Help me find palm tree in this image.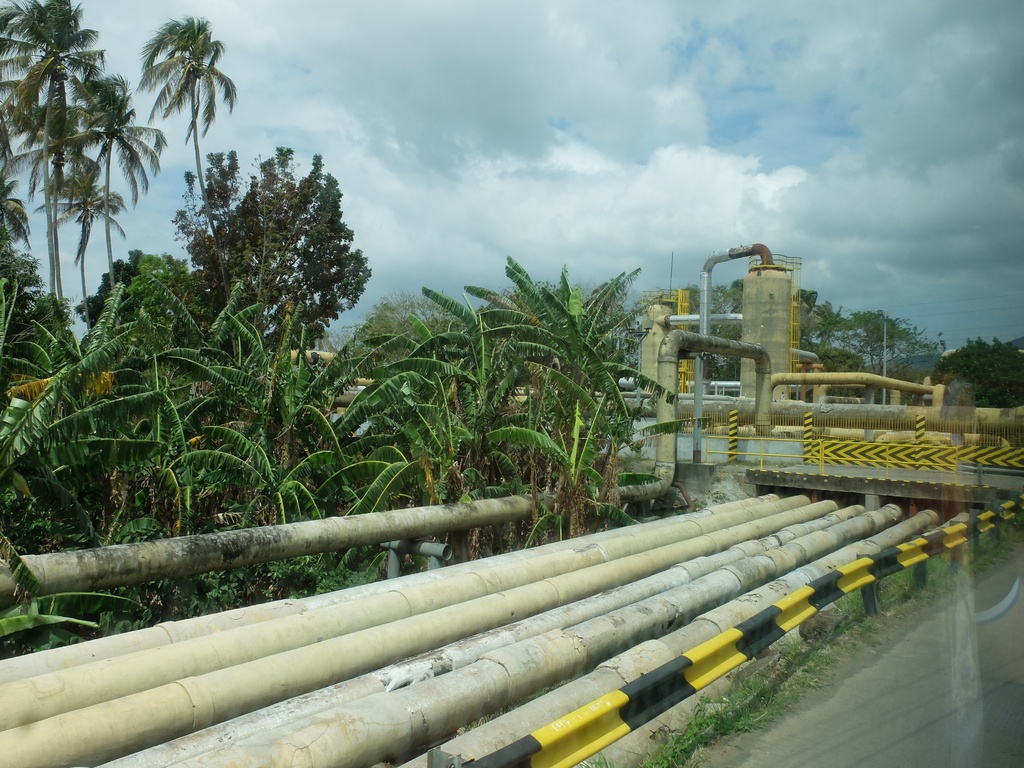
Found it: (x1=117, y1=13, x2=230, y2=218).
